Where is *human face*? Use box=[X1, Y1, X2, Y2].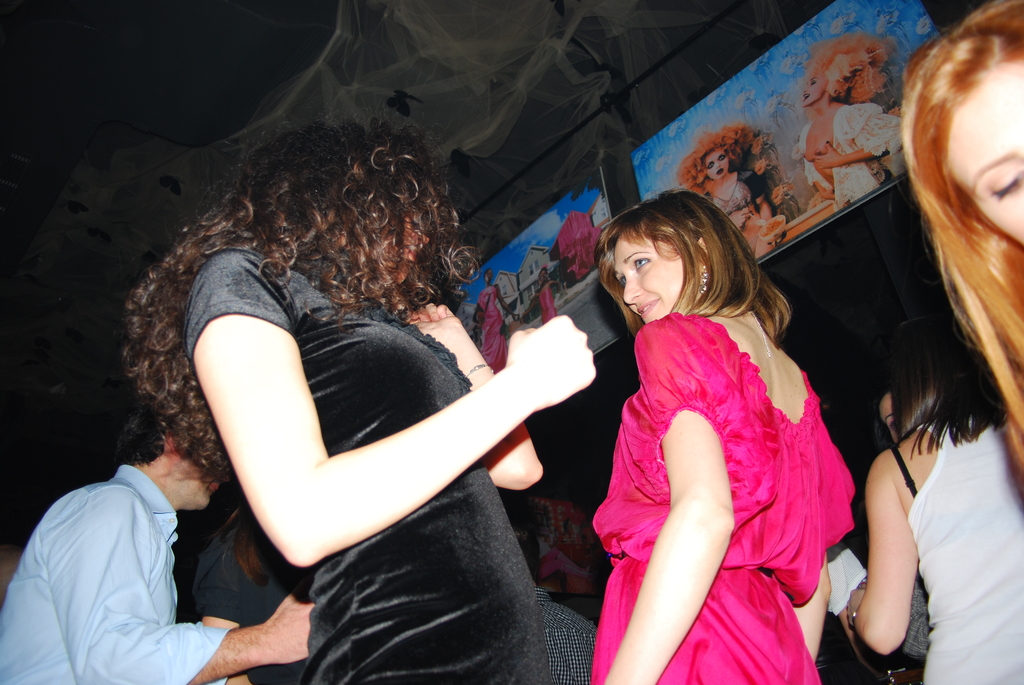
box=[618, 242, 681, 321].
